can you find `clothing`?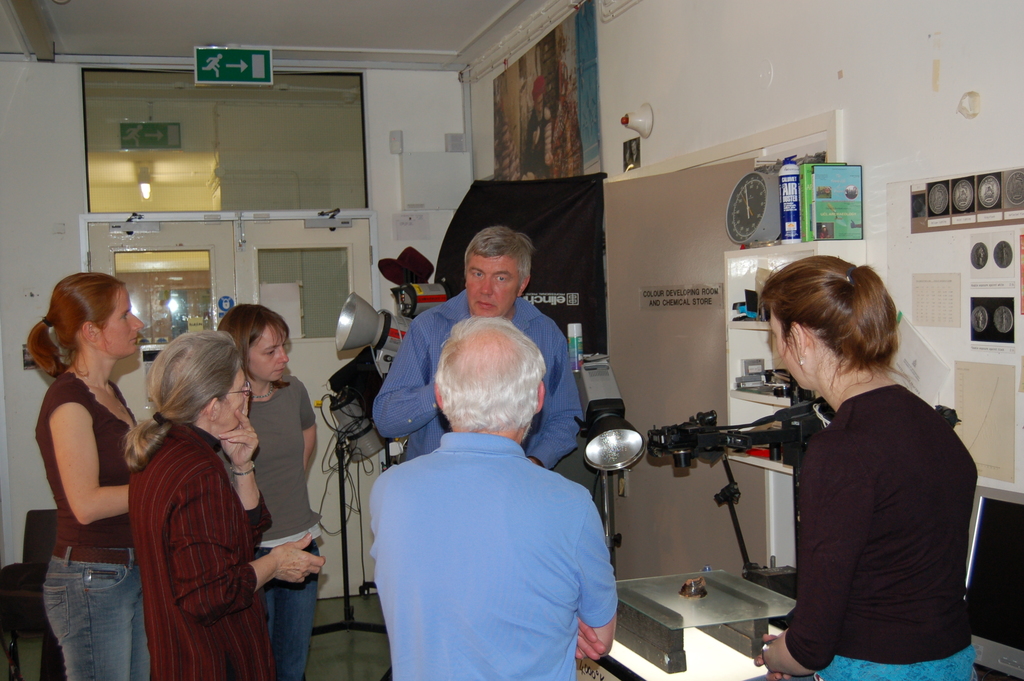
Yes, bounding box: crop(215, 360, 324, 679).
